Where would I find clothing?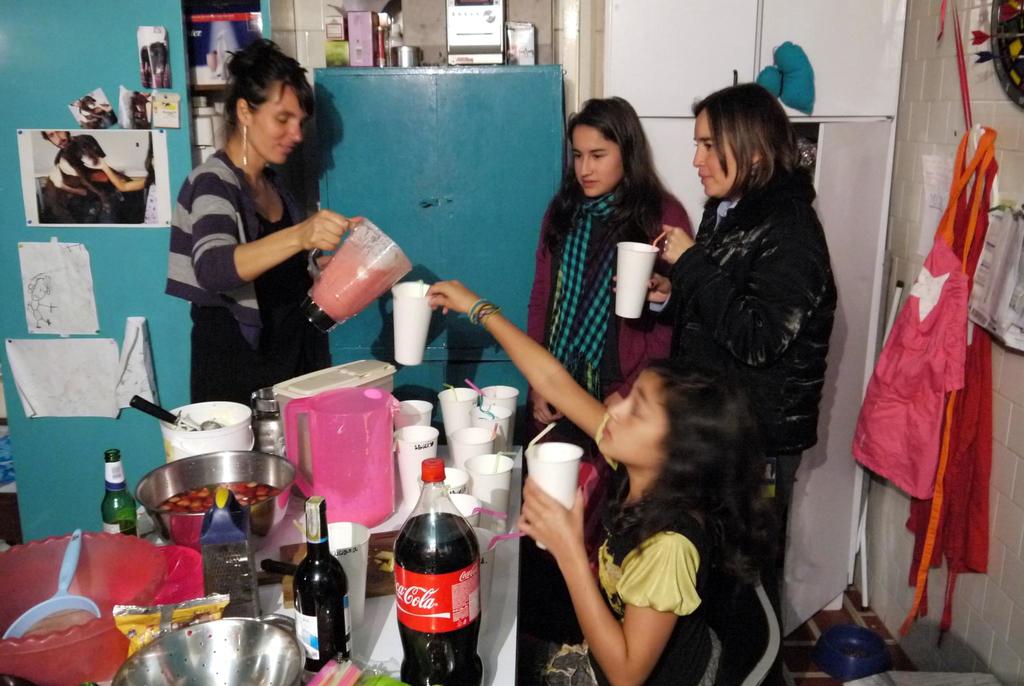
At pyautogui.locateOnScreen(164, 147, 329, 407).
